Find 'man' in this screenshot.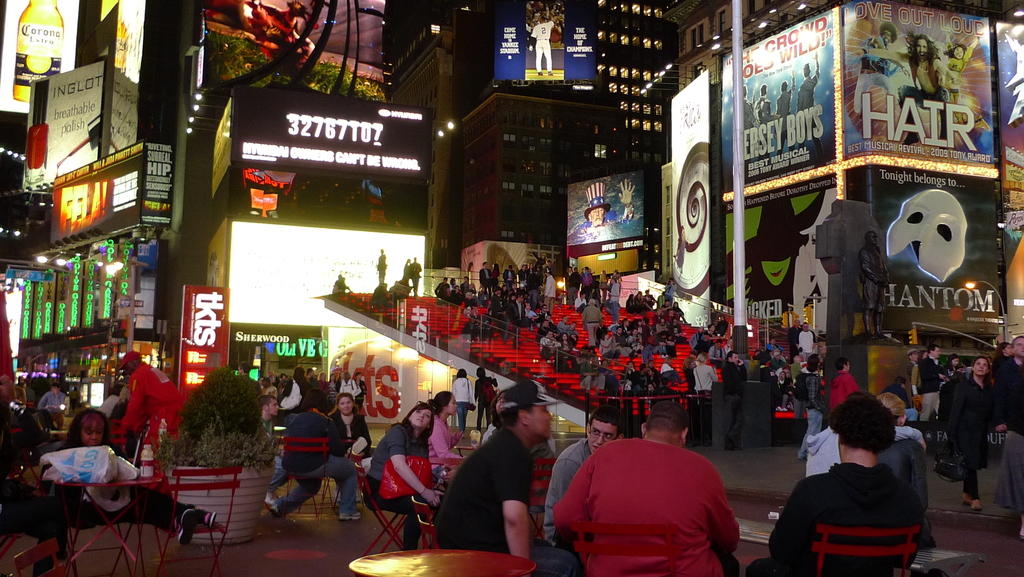
The bounding box for 'man' is 637/314/652/343.
